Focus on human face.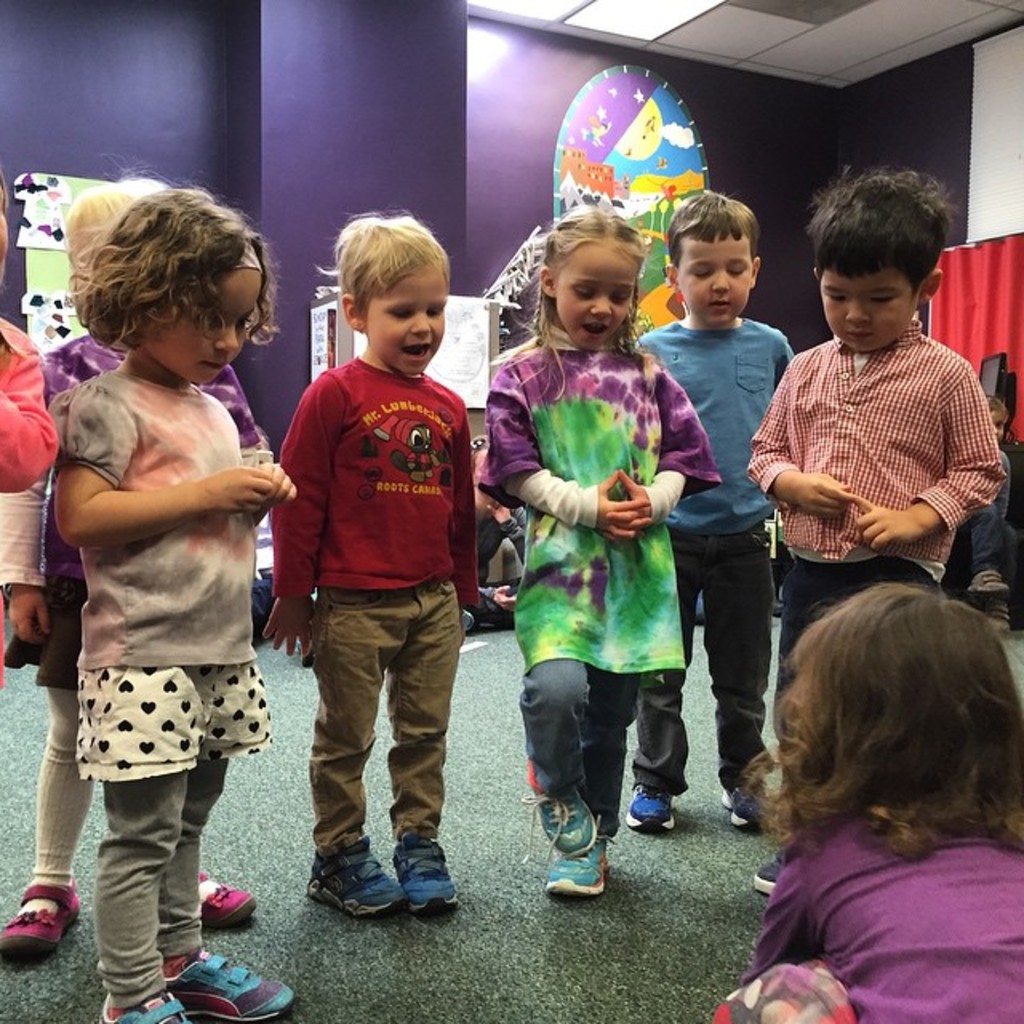
Focused at left=147, top=262, right=259, bottom=387.
